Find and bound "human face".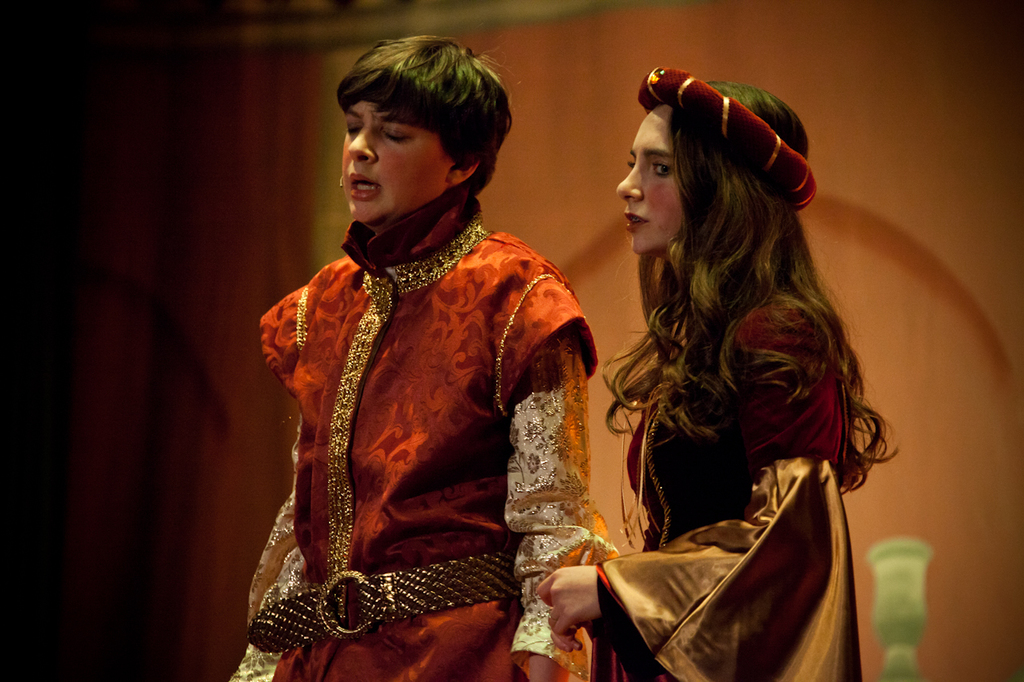
Bound: {"x1": 618, "y1": 108, "x2": 682, "y2": 254}.
